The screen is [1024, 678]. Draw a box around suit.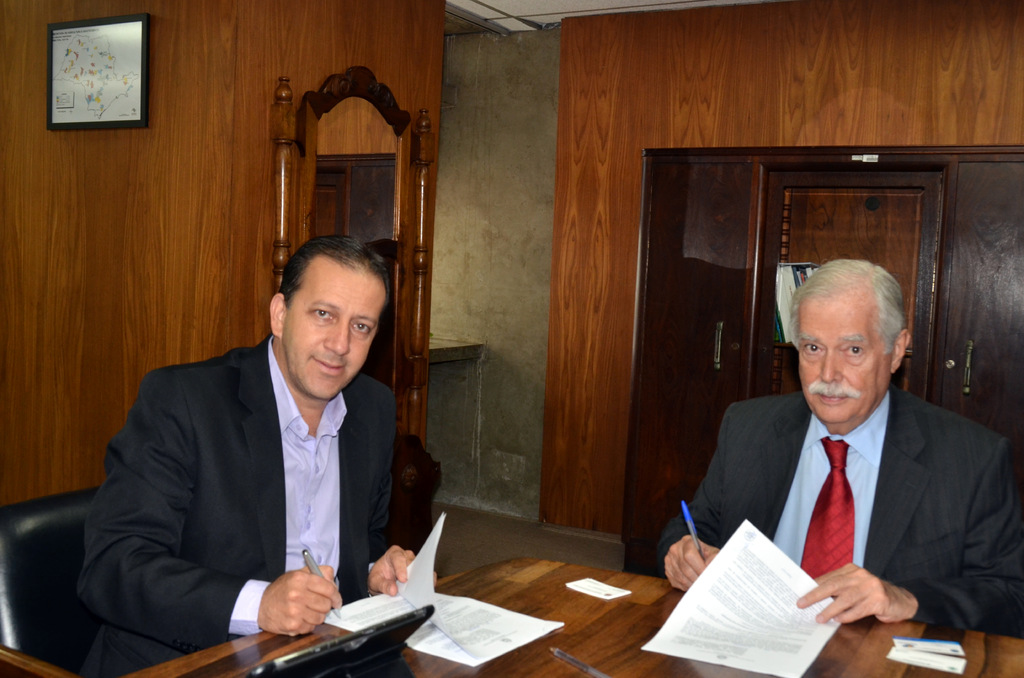
[79, 332, 397, 677].
